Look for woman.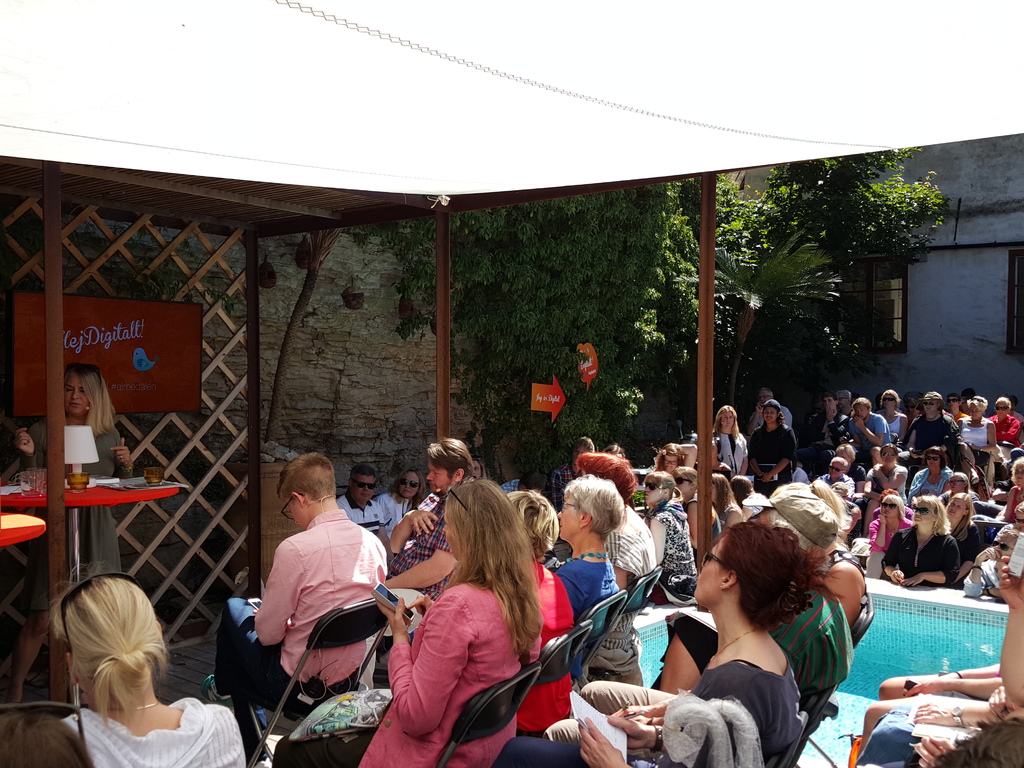
Found: <region>883, 495, 955, 584</region>.
